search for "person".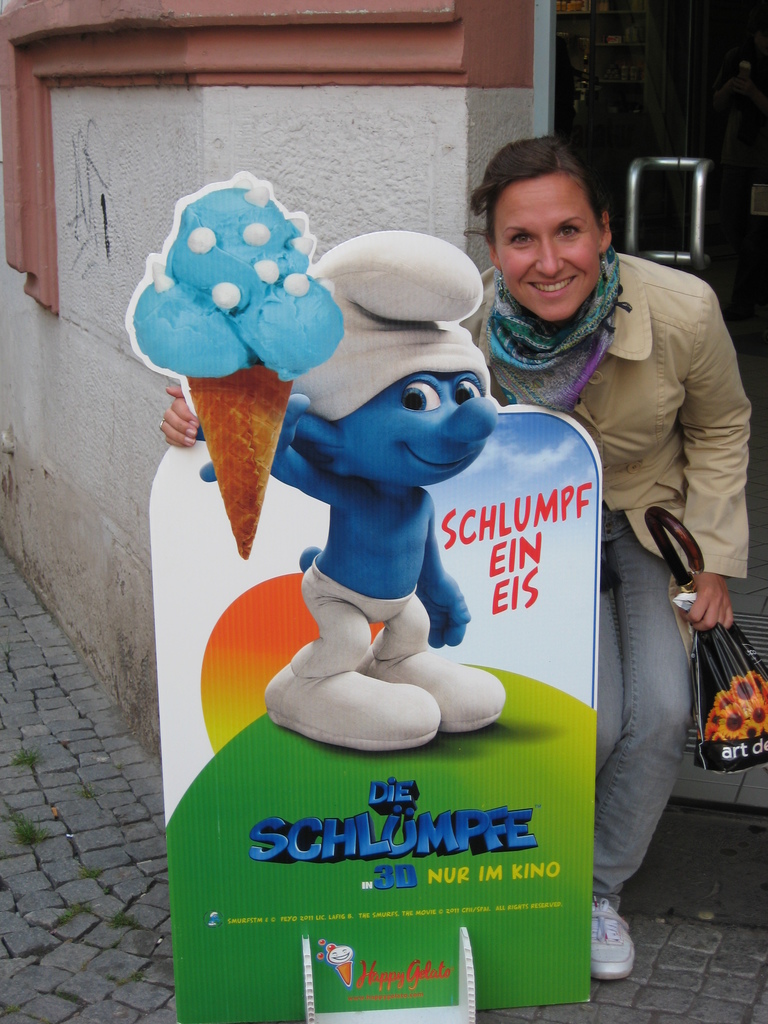
Found at 162,121,751,981.
